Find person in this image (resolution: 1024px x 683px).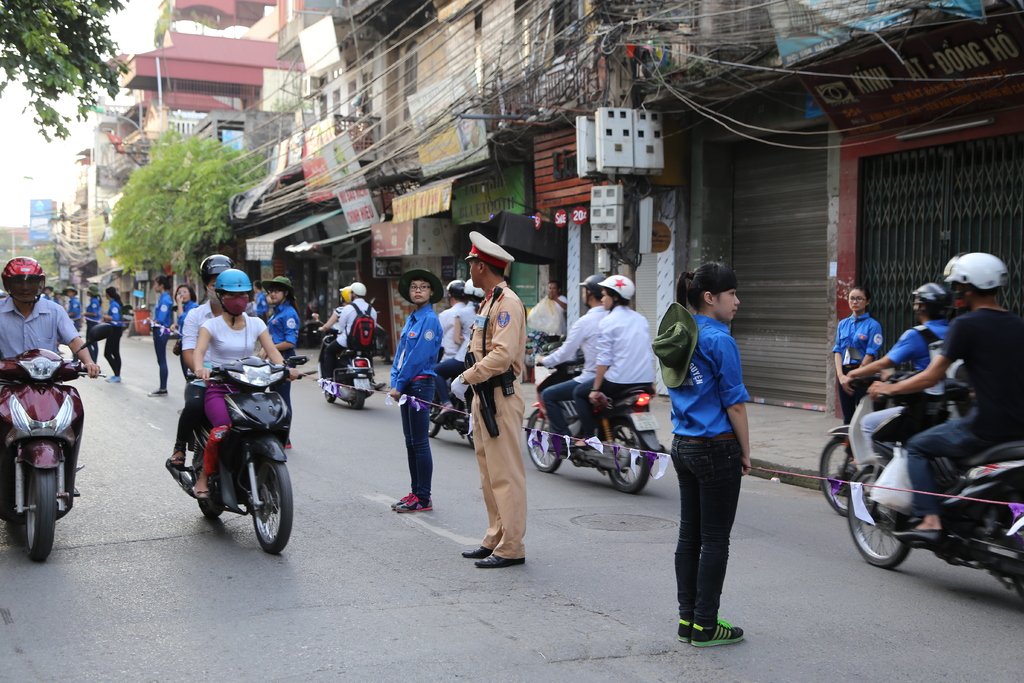
<bbox>191, 267, 299, 500</bbox>.
